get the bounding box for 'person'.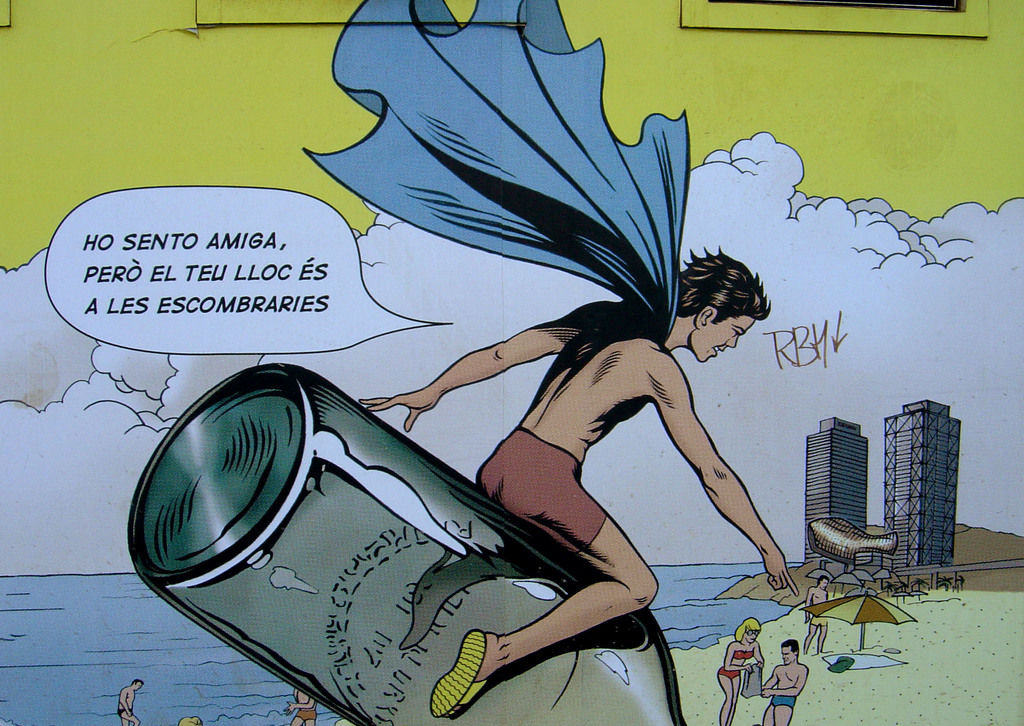
x1=285 y1=684 x2=319 y2=725.
